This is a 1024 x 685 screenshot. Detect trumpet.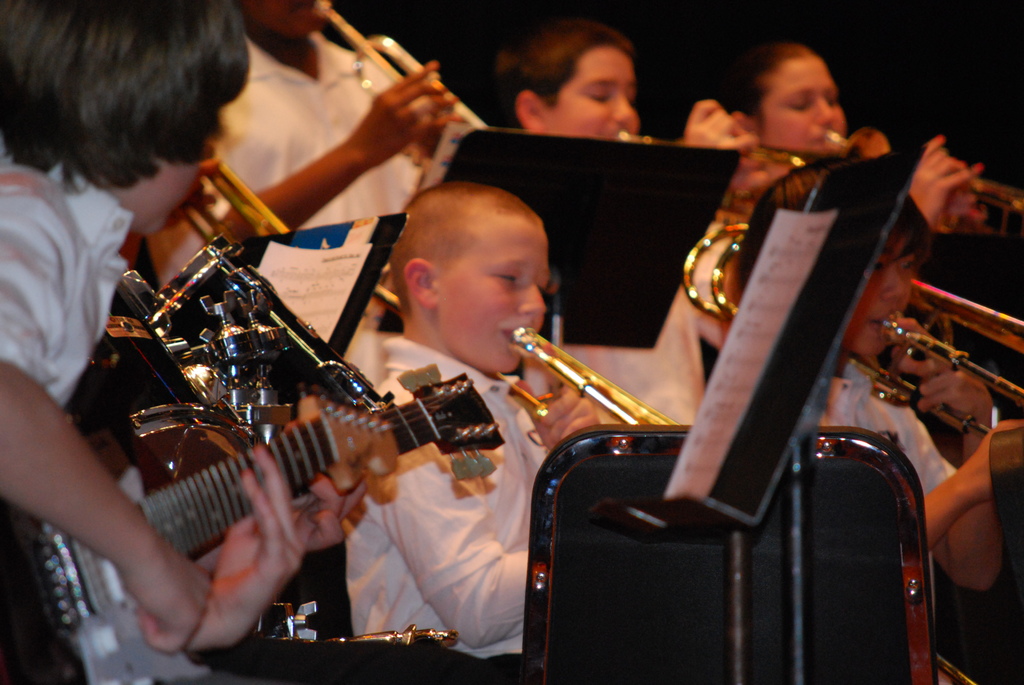
[181, 150, 294, 258].
